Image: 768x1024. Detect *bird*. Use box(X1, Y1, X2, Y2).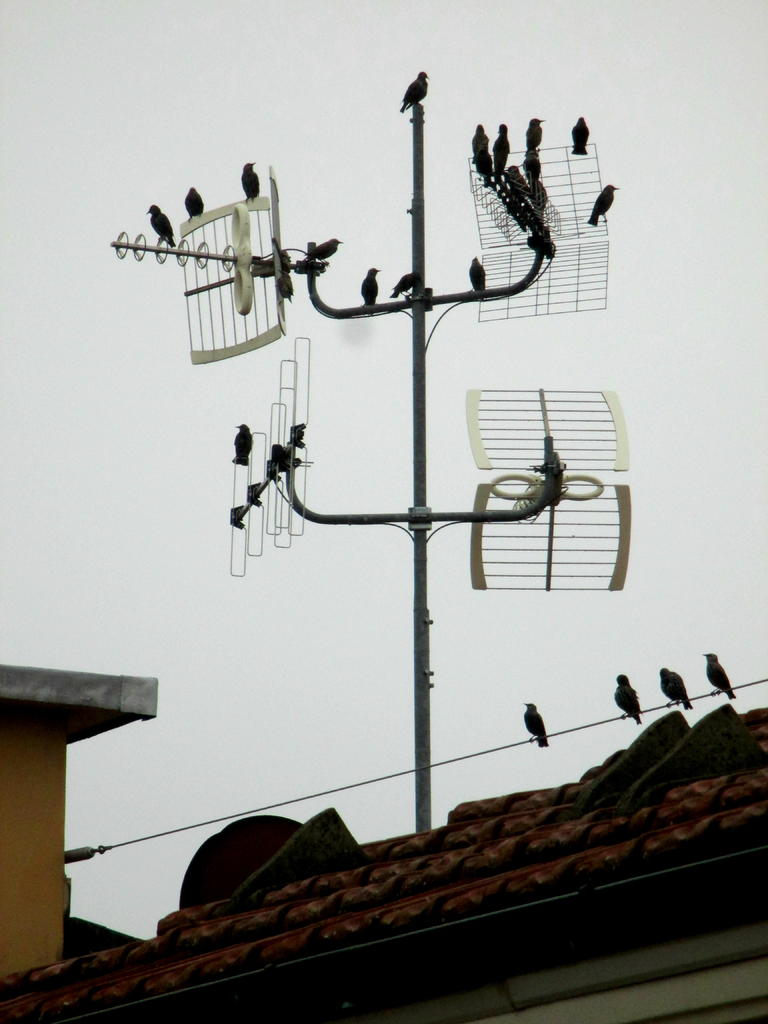
box(568, 111, 591, 155).
